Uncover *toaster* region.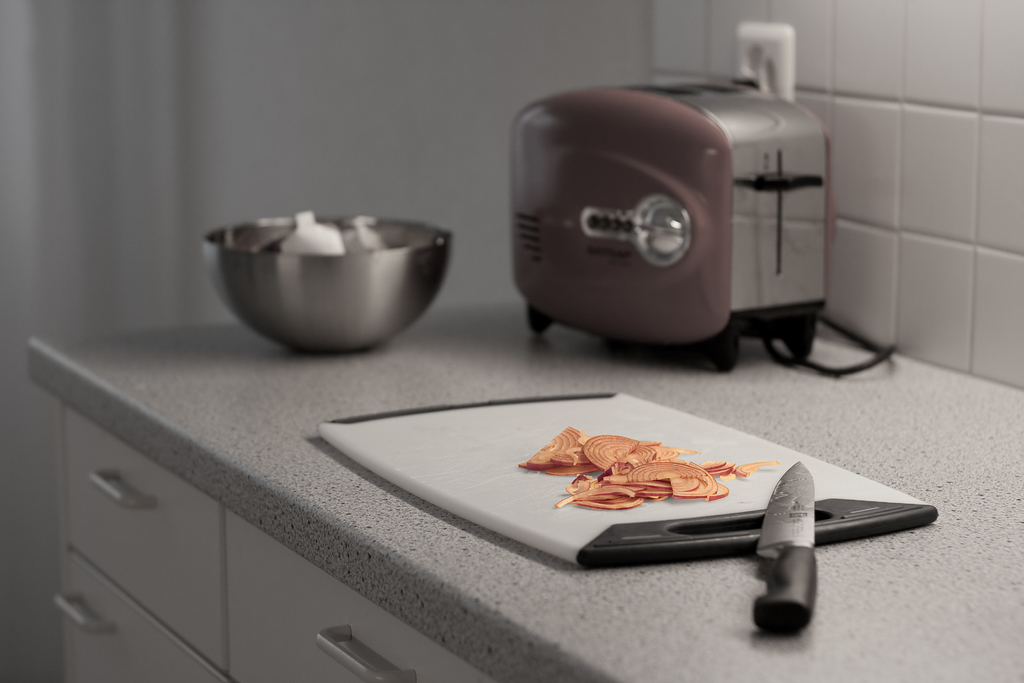
Uncovered: [x1=509, y1=73, x2=902, y2=371].
